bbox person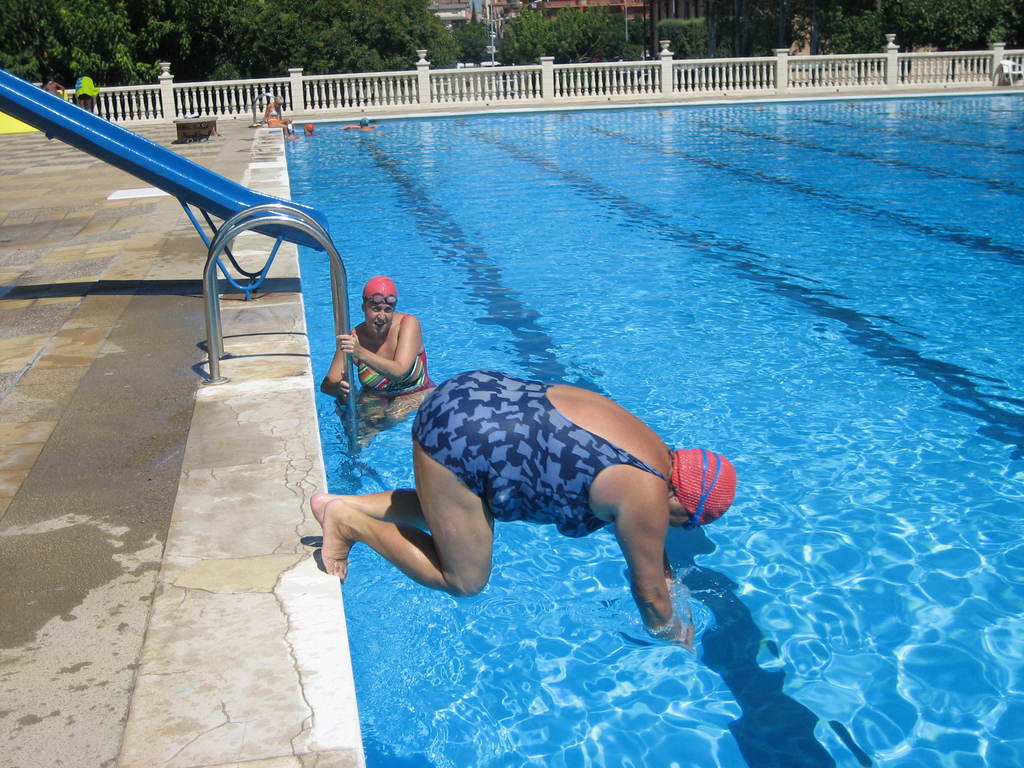
345,118,376,133
